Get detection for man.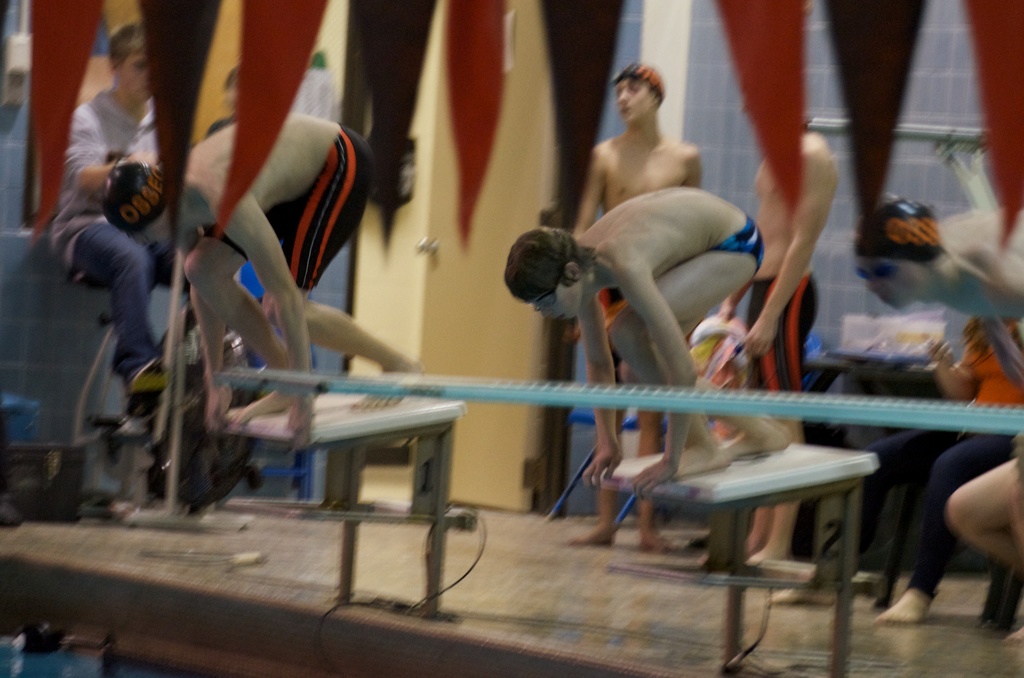
Detection: {"x1": 555, "y1": 71, "x2": 700, "y2": 553}.
